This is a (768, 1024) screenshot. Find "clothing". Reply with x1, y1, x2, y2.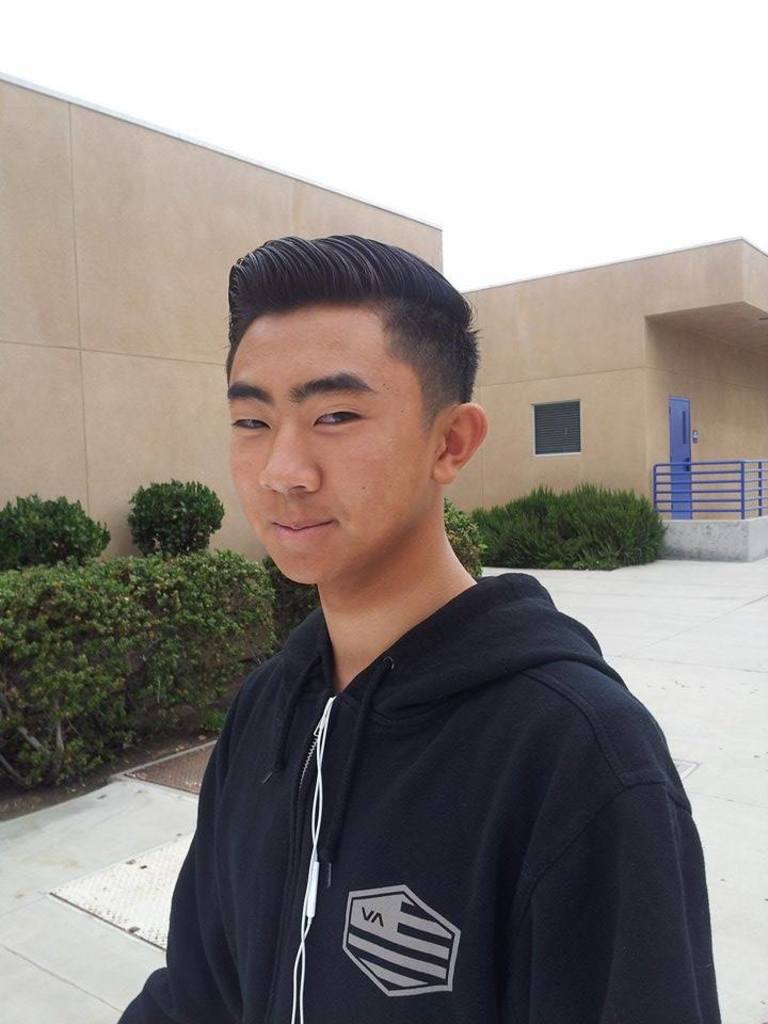
158, 535, 714, 1023.
